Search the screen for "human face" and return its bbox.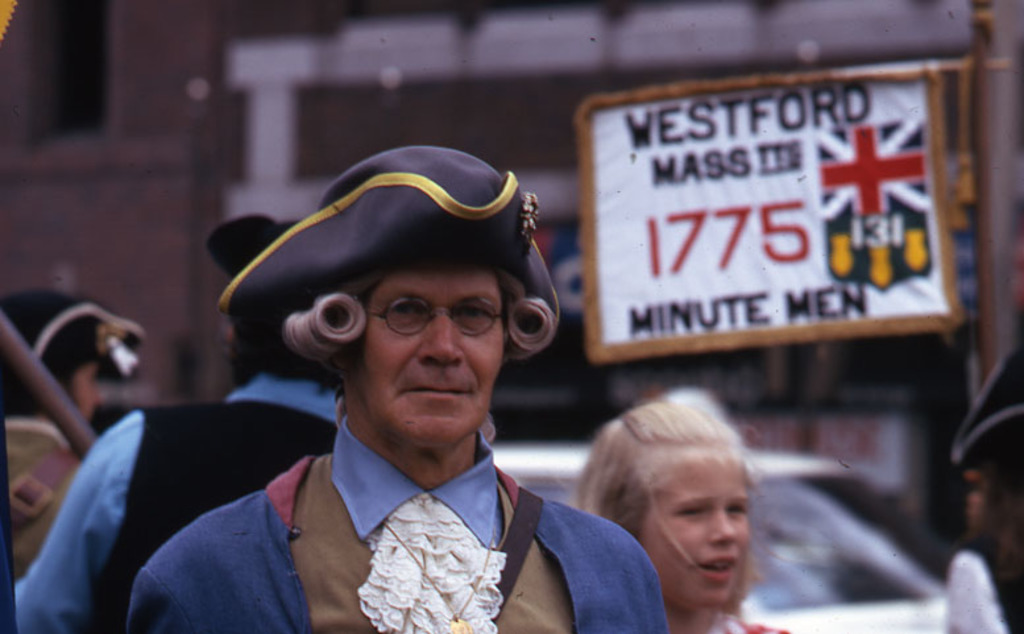
Found: select_region(638, 463, 747, 605).
